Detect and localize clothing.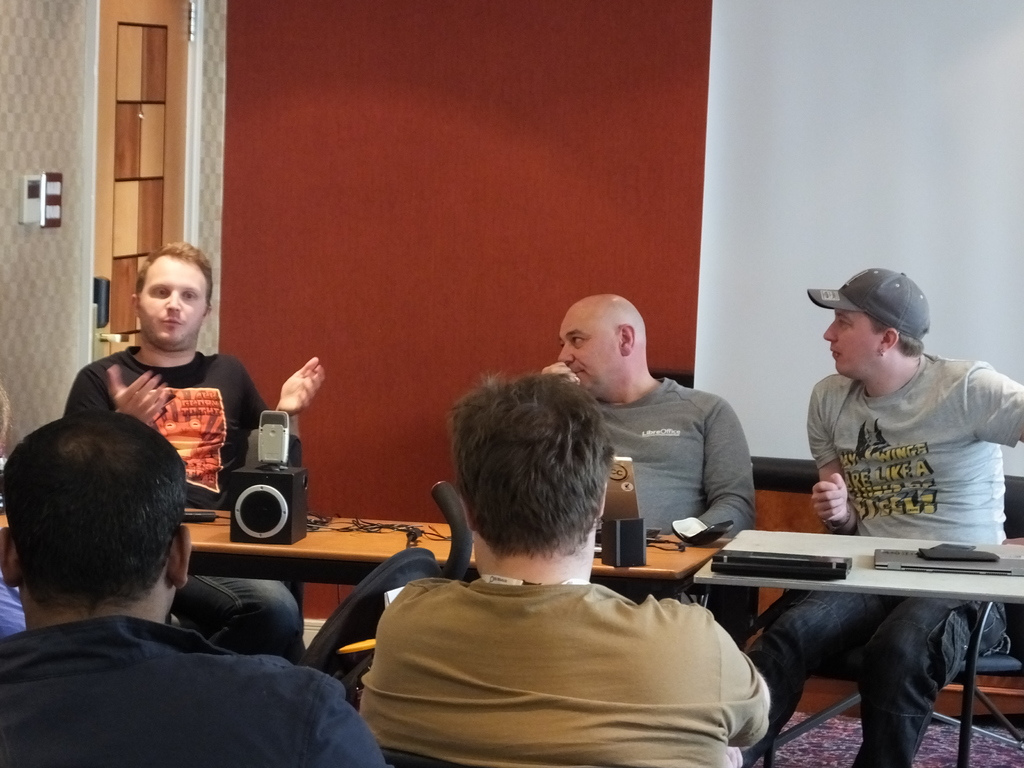
Localized at 60 342 273 511.
